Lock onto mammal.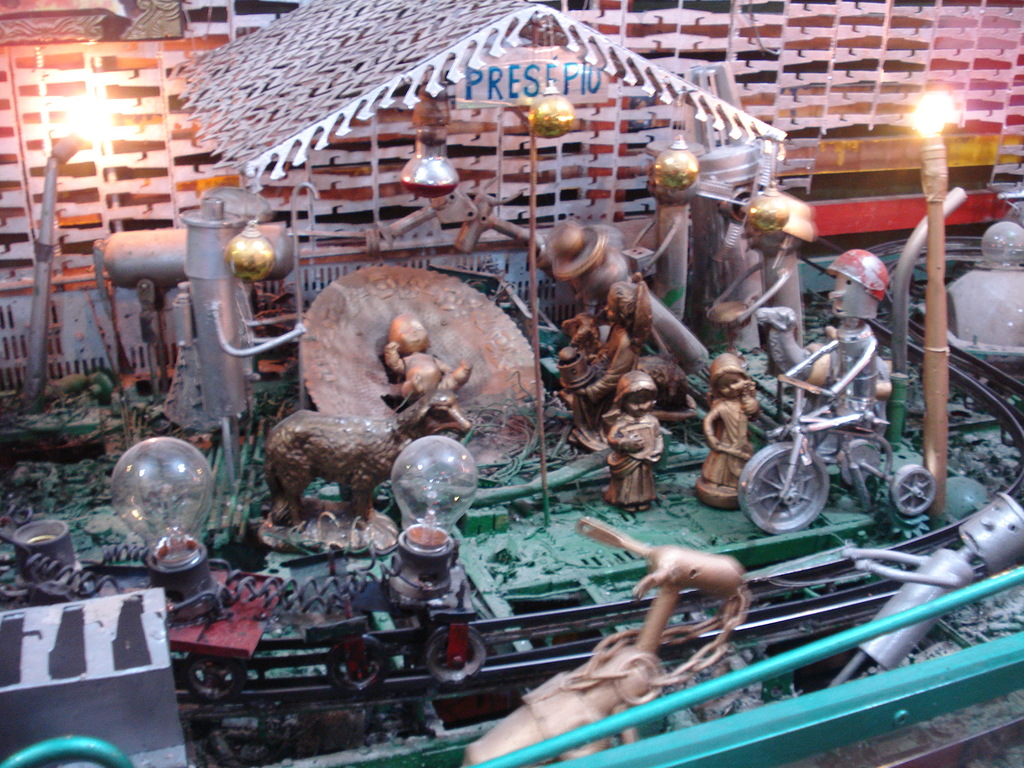
Locked: left=600, top=365, right=665, bottom=512.
